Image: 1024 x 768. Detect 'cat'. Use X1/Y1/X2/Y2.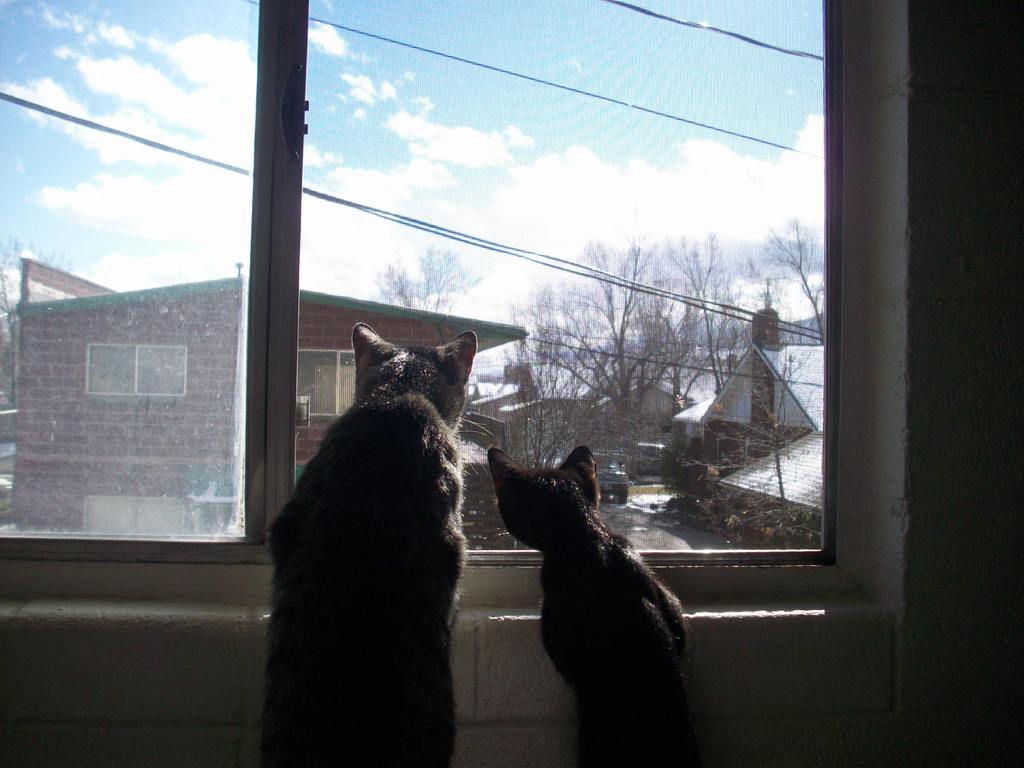
265/322/495/767.
